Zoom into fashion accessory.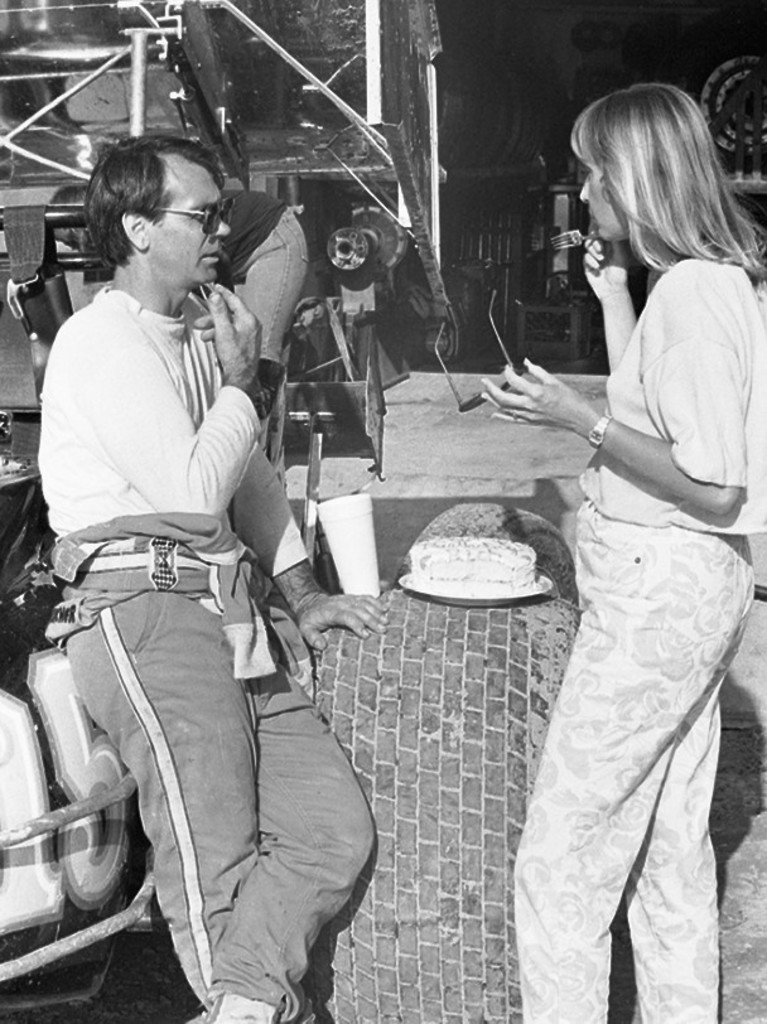
Zoom target: region(143, 195, 240, 231).
